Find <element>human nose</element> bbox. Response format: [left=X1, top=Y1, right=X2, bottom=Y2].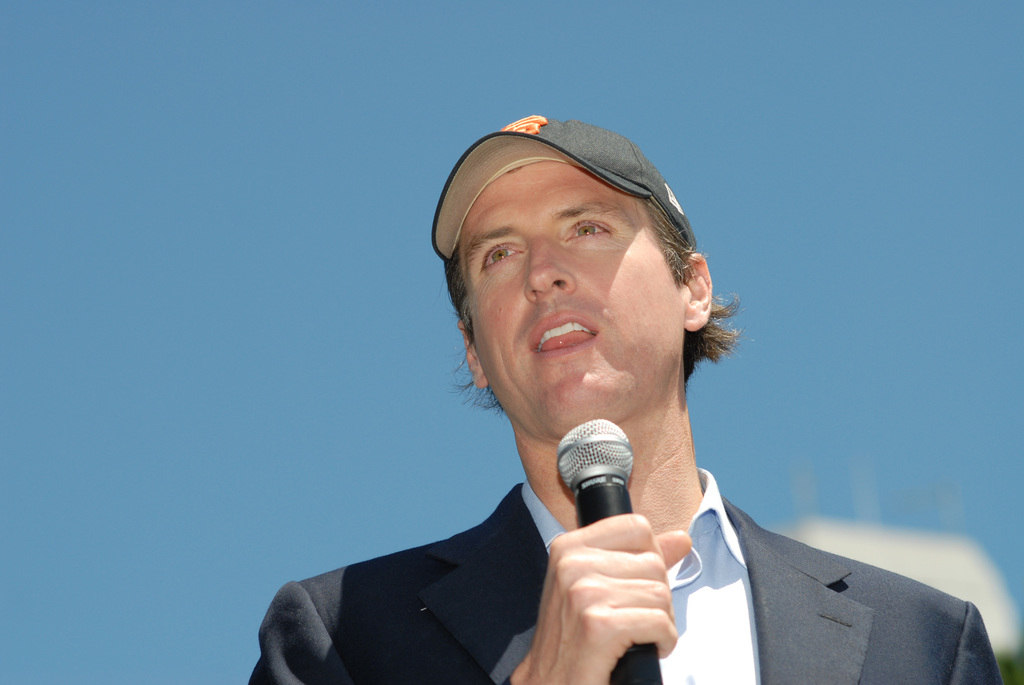
[left=528, top=248, right=572, bottom=304].
